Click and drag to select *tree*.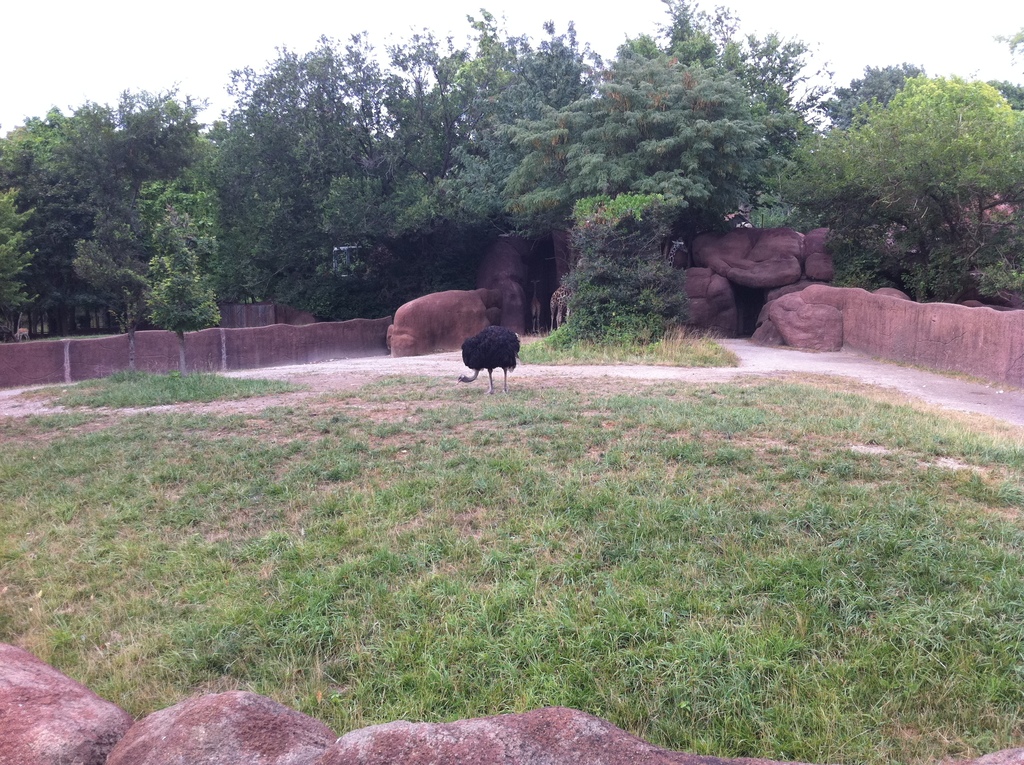
Selection: 506 40 744 323.
